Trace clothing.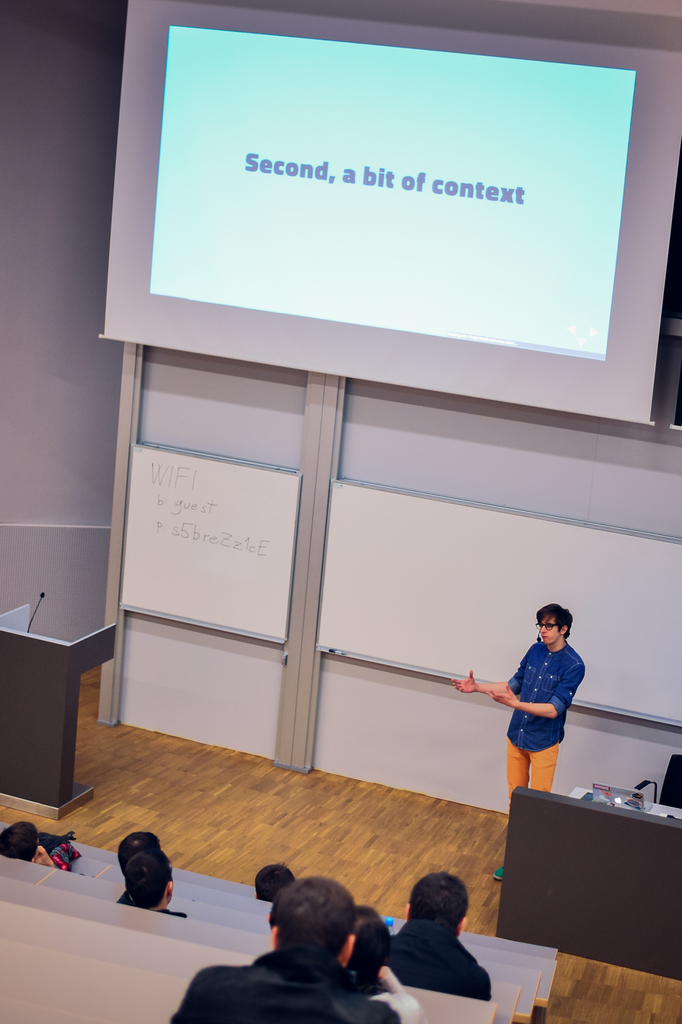
Traced to {"left": 165, "top": 948, "right": 389, "bottom": 1023}.
